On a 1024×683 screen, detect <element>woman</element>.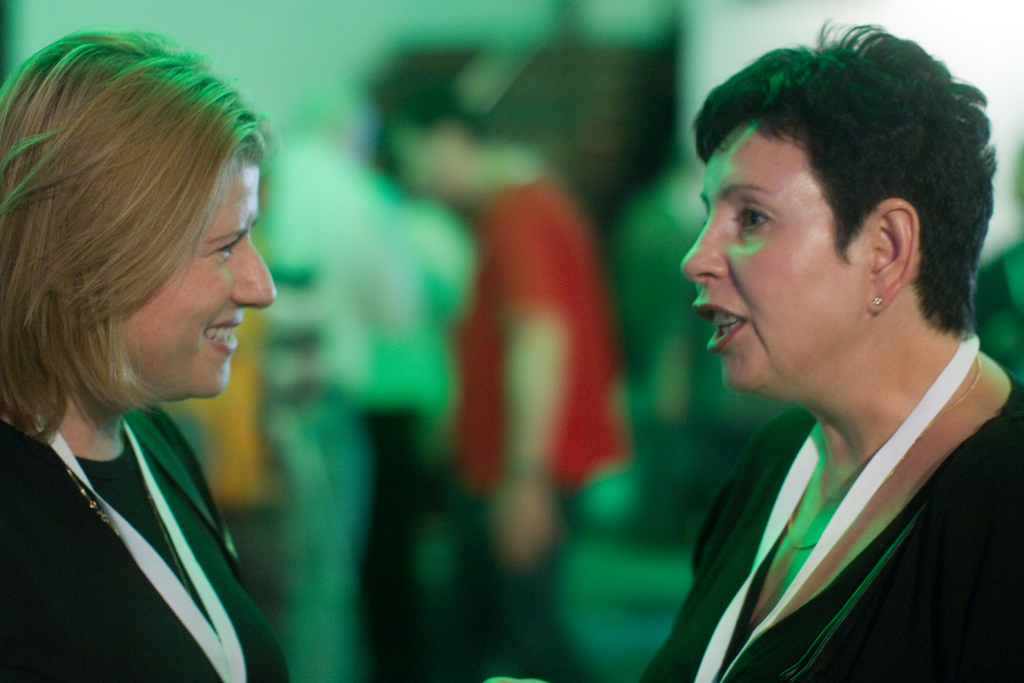
{"x1": 483, "y1": 18, "x2": 1023, "y2": 682}.
